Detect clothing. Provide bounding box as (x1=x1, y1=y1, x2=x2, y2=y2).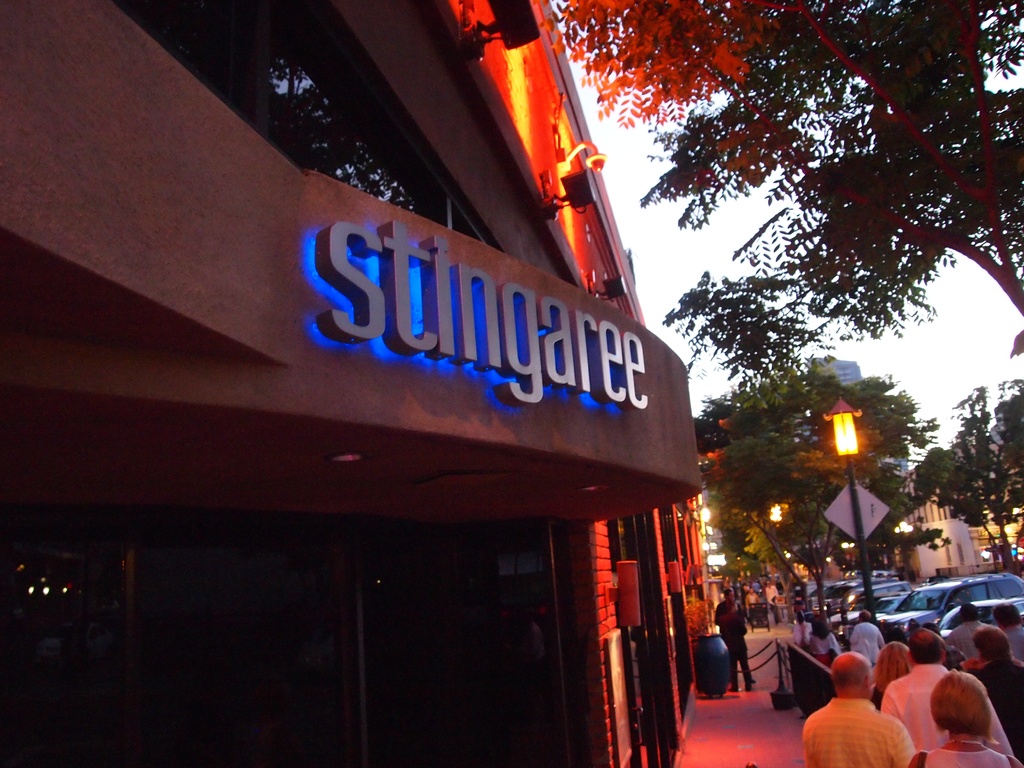
(x1=768, y1=586, x2=778, y2=598).
